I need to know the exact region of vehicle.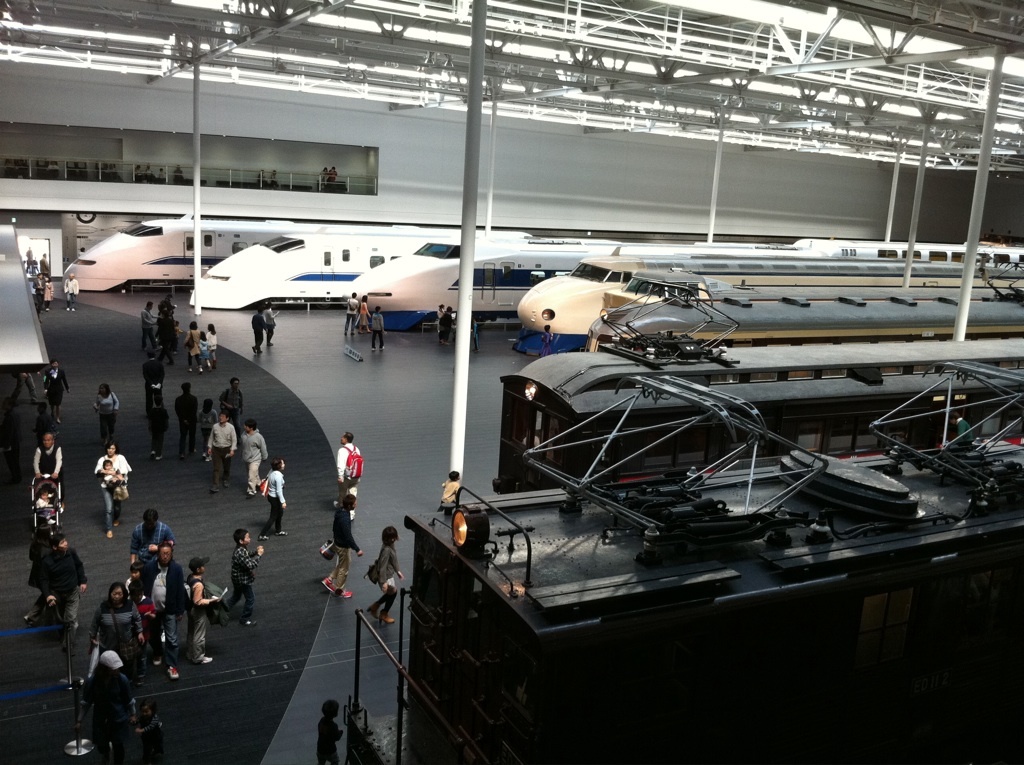
Region: <box>61,209,1023,290</box>.
